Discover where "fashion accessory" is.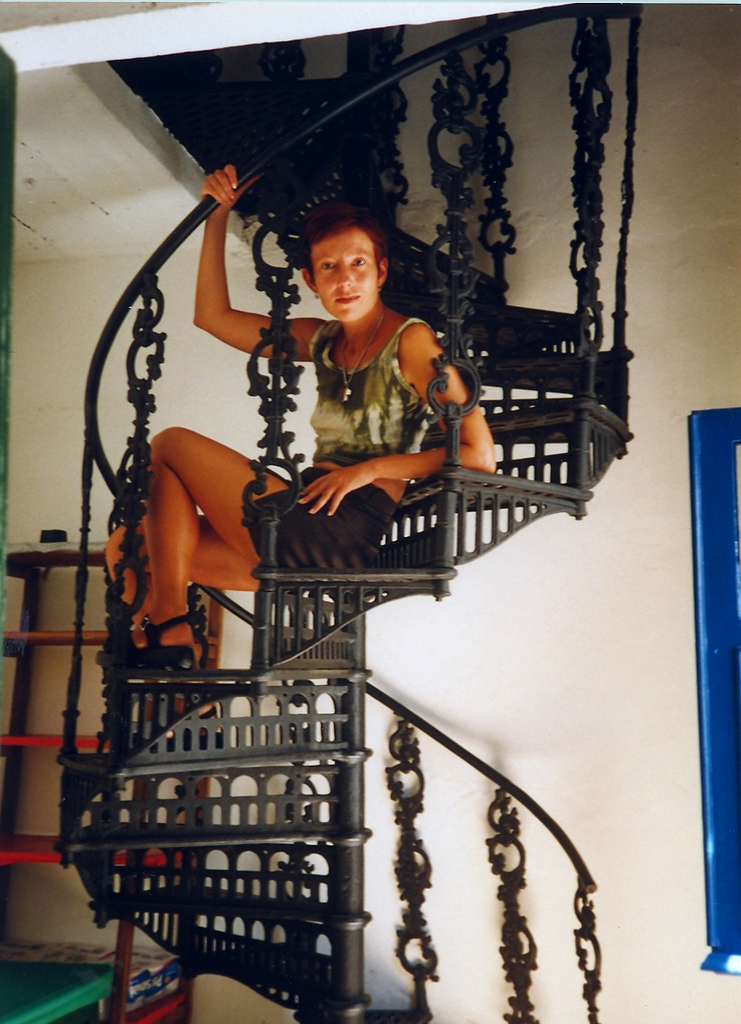
Discovered at locate(377, 282, 383, 298).
